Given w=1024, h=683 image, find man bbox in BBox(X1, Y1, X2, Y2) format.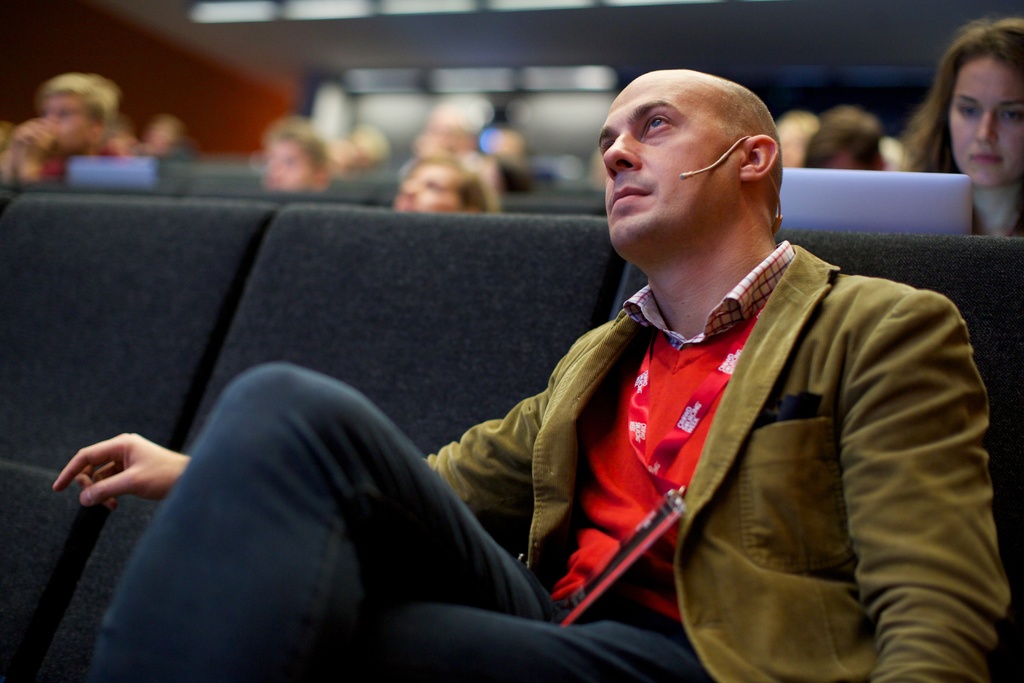
BBox(392, 147, 504, 215).
